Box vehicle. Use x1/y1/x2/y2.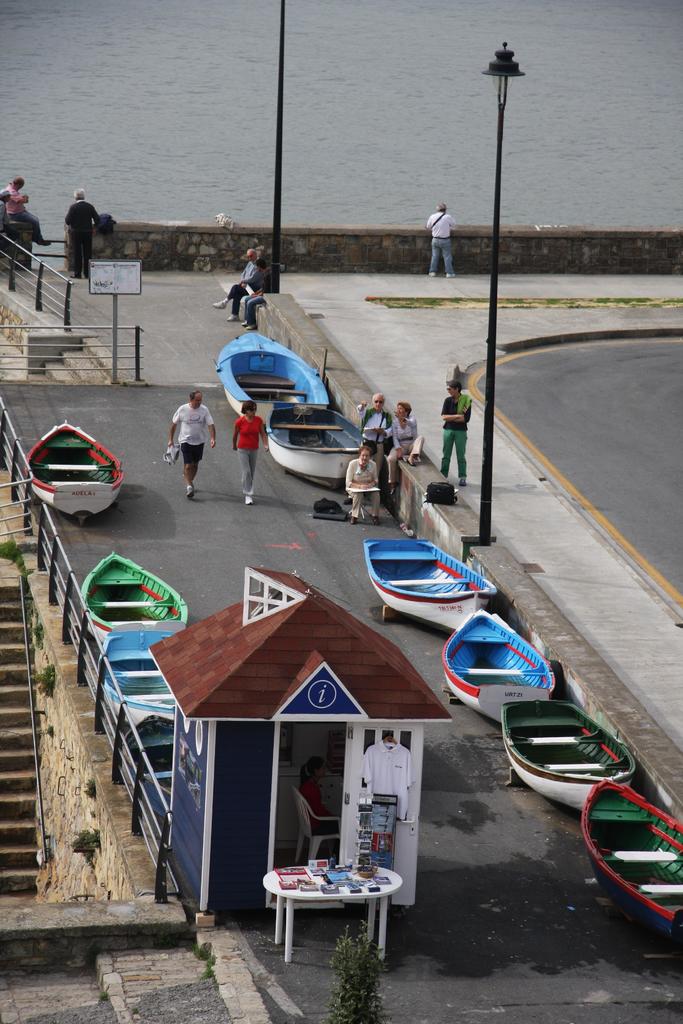
208/332/339/410.
